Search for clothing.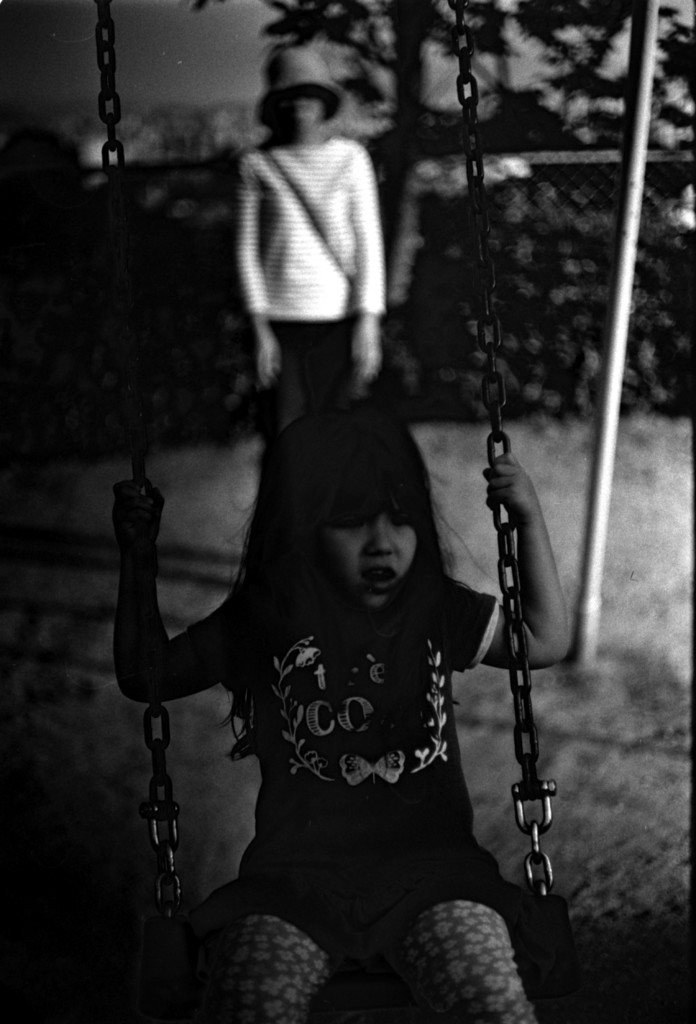
Found at 218, 67, 417, 471.
